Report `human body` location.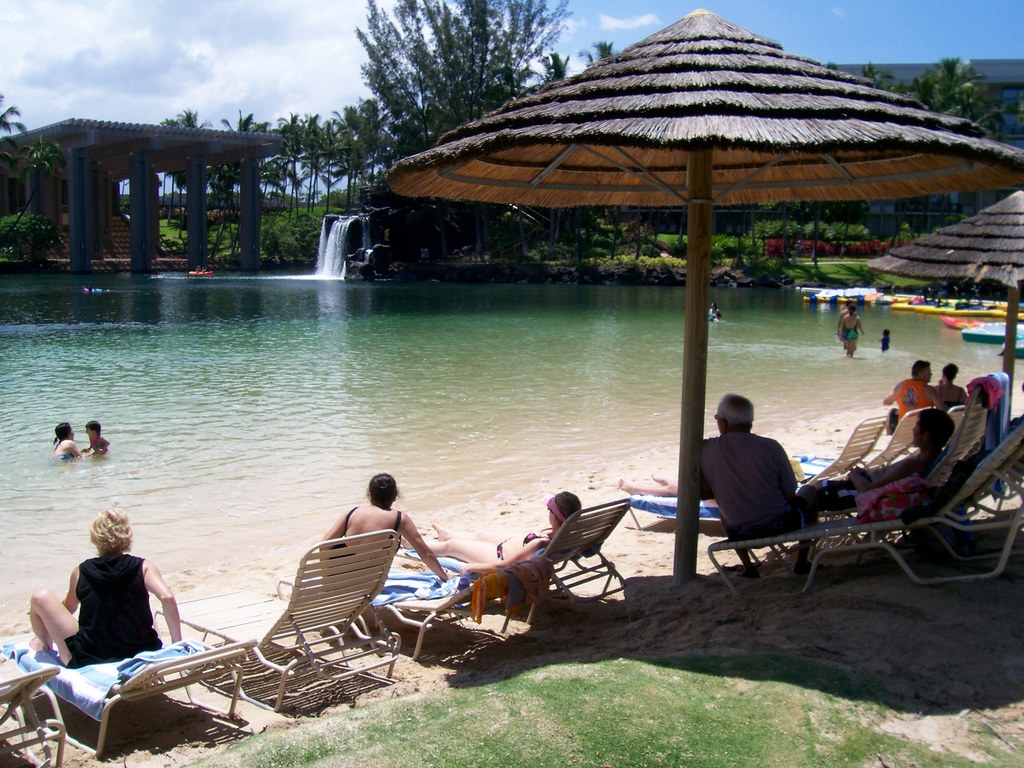
Report: left=877, top=333, right=890, bottom=352.
